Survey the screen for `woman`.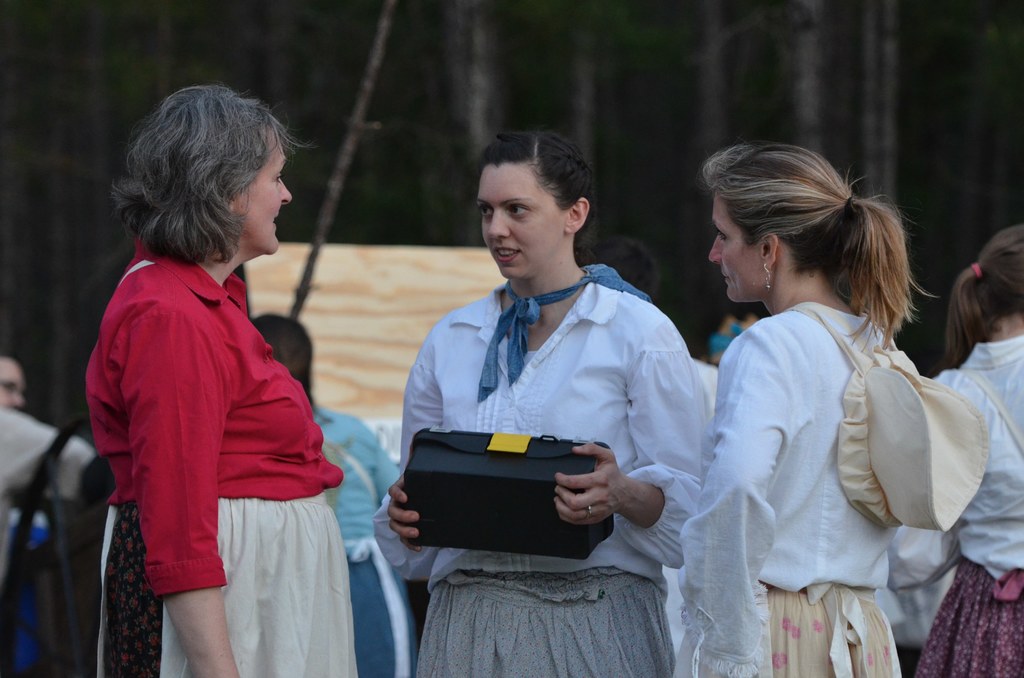
Survey found: 911, 234, 1023, 674.
